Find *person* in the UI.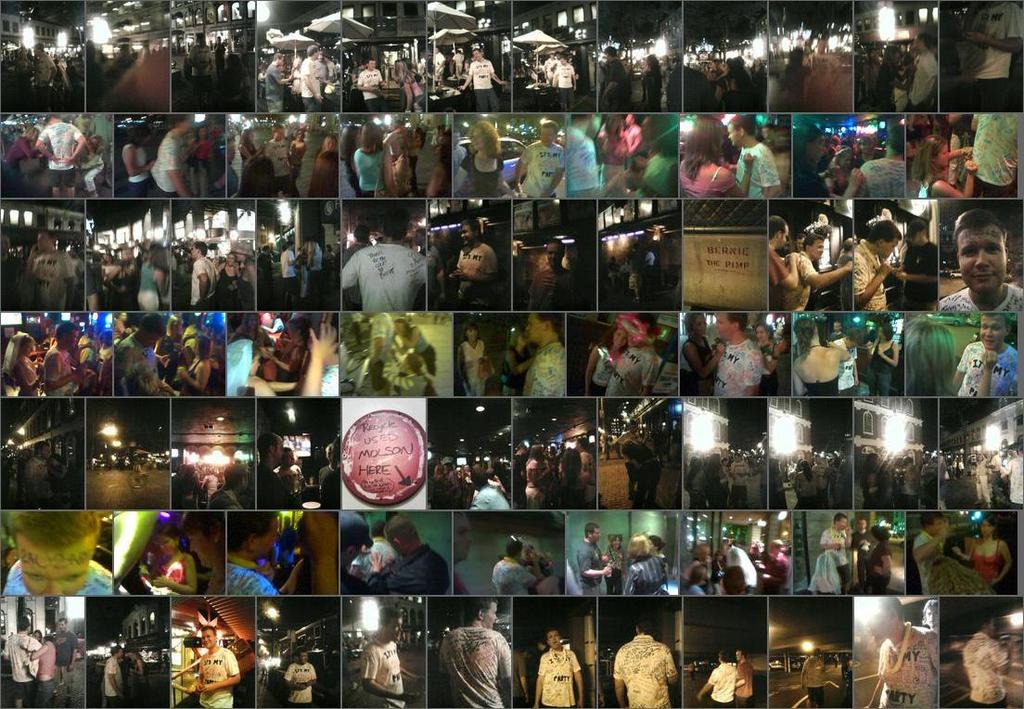
UI element at 279,240,299,305.
